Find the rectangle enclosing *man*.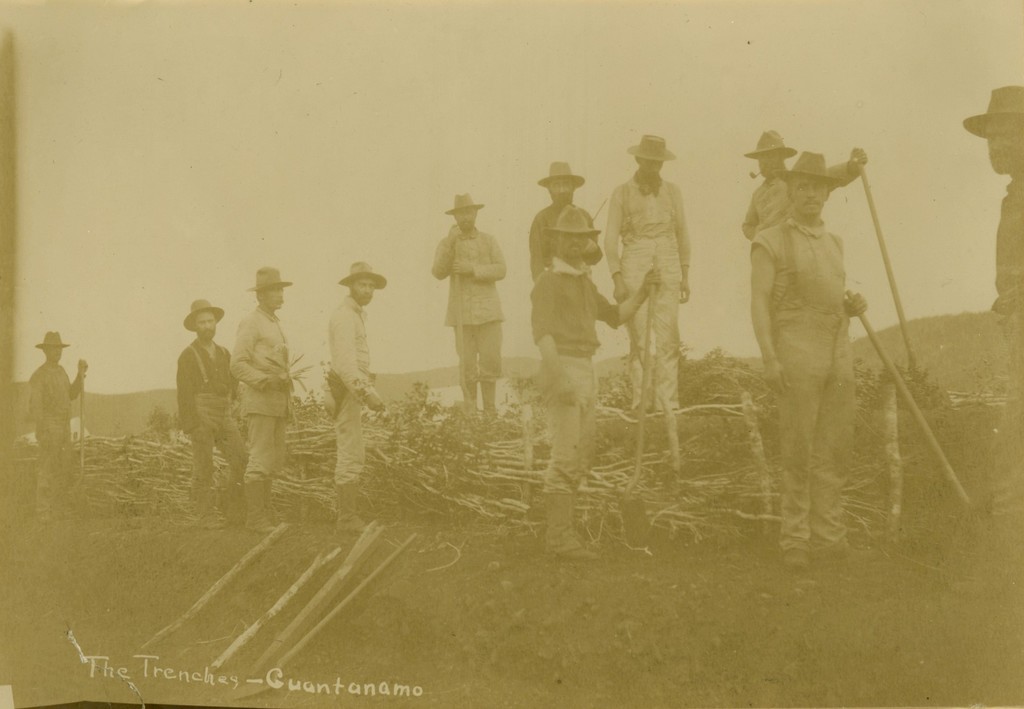
(528,156,601,277).
